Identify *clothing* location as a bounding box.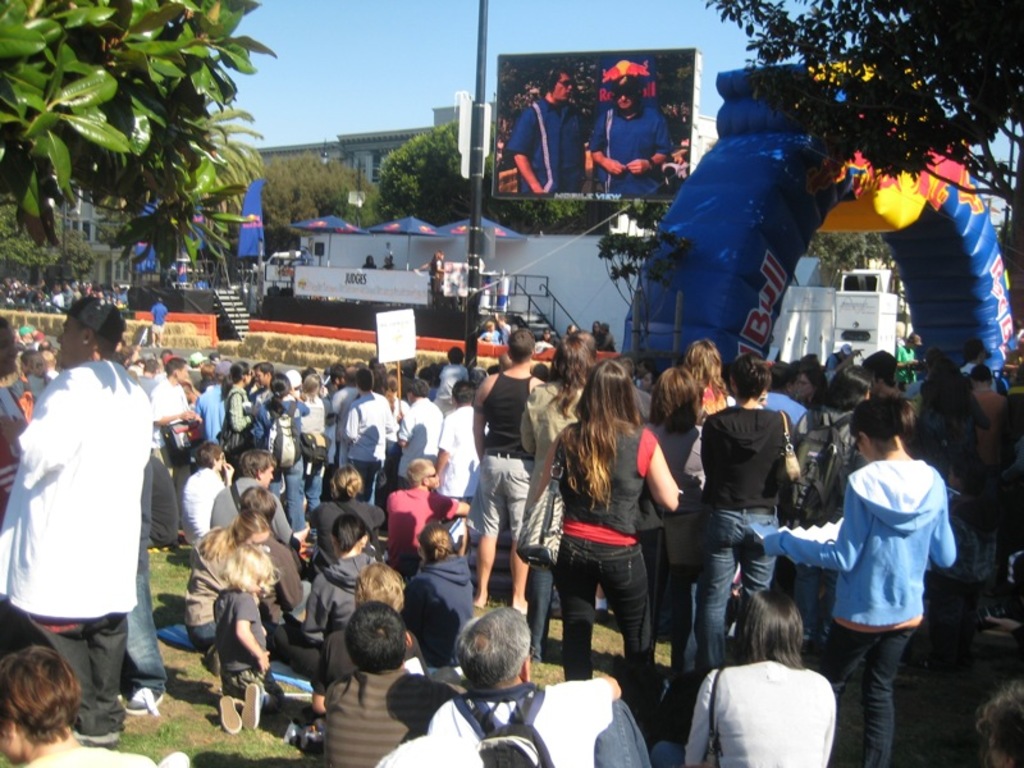
{"left": 321, "top": 664, "right": 442, "bottom": 767}.
